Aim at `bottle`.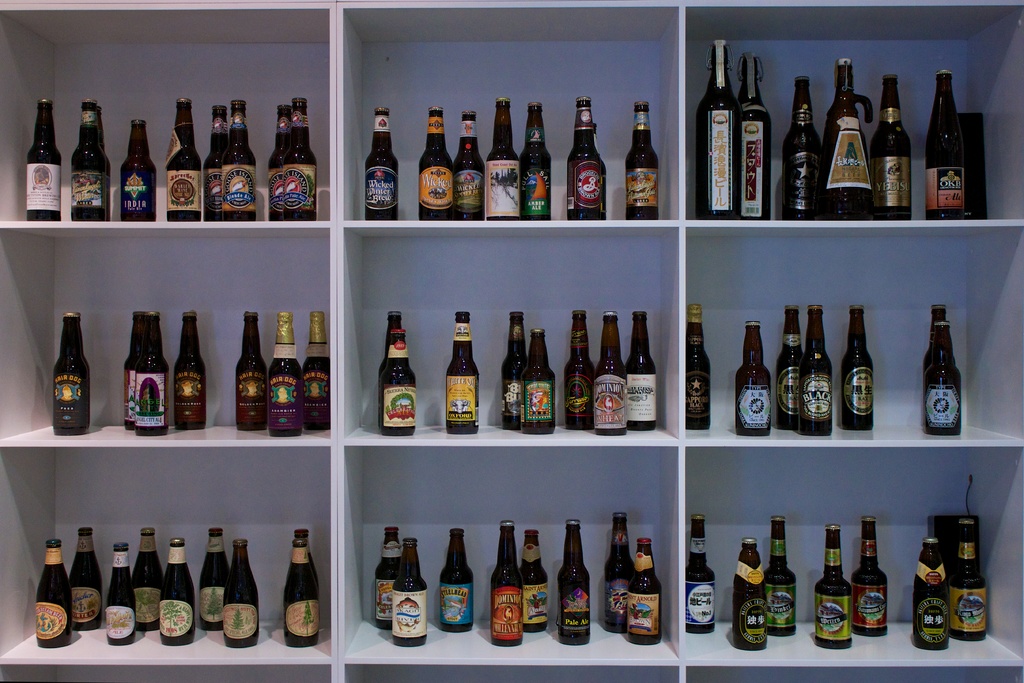
Aimed at [x1=488, y1=522, x2=526, y2=648].
